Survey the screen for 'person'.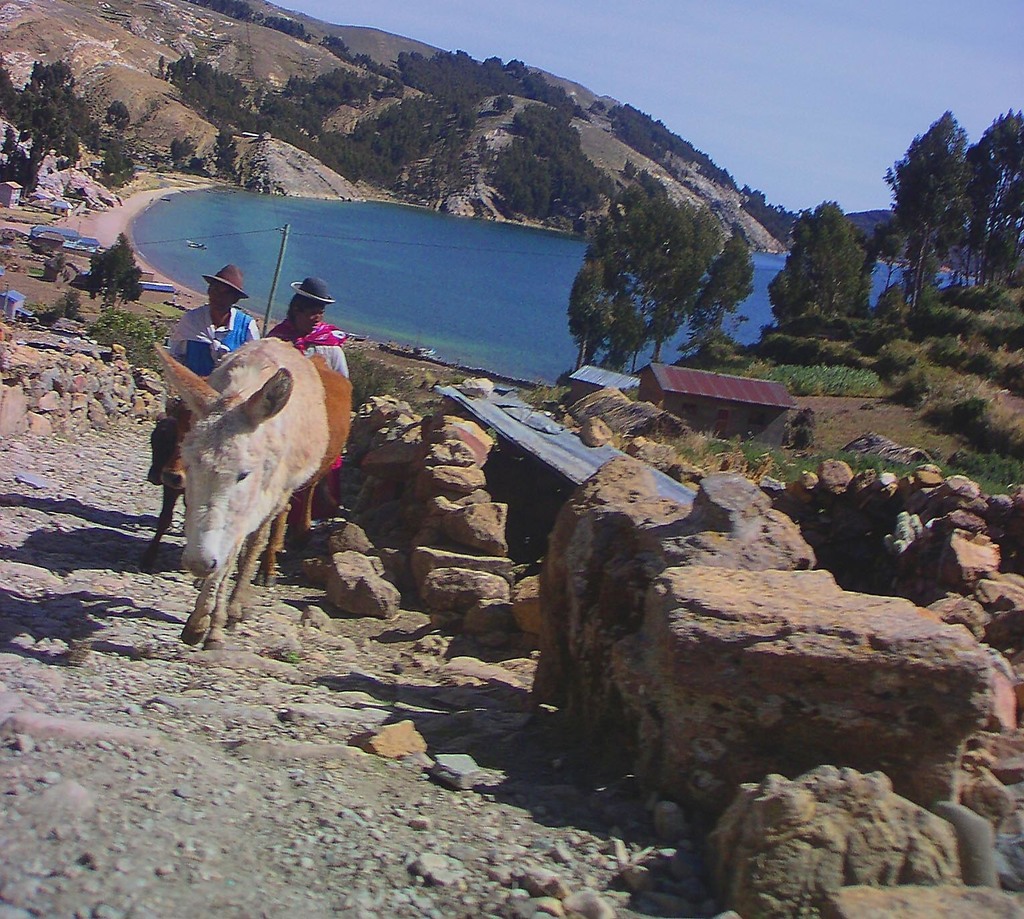
Survey found: bbox=(263, 271, 351, 531).
